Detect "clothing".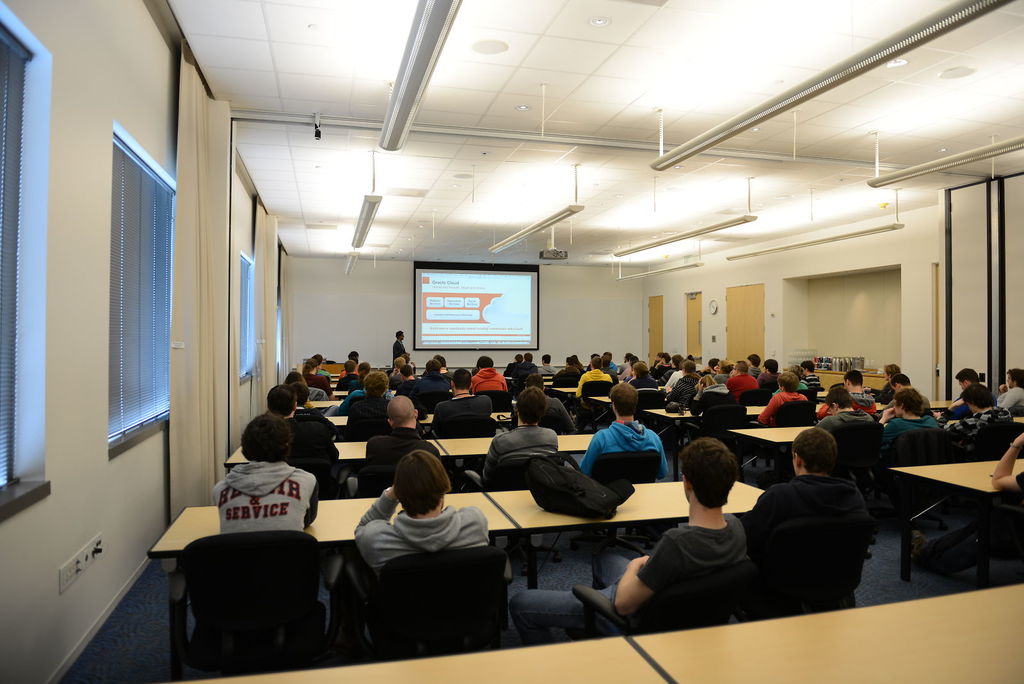
Detected at 581/417/662/477.
